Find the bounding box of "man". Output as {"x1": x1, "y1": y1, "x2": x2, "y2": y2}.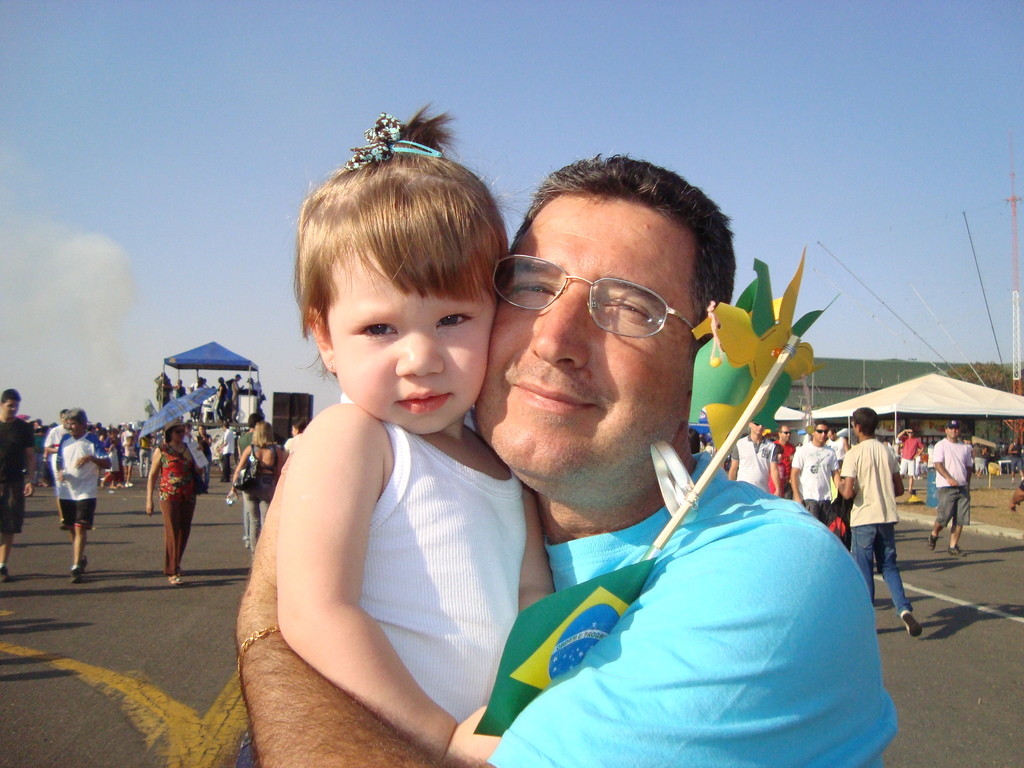
{"x1": 181, "y1": 424, "x2": 211, "y2": 477}.
